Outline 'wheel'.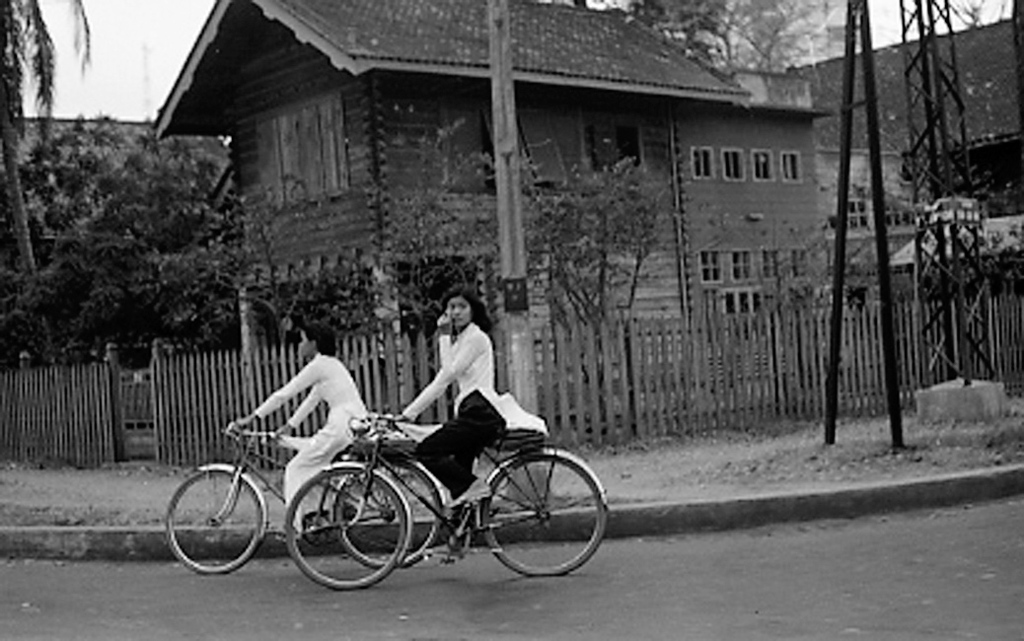
Outline: <bbox>466, 454, 588, 571</bbox>.
